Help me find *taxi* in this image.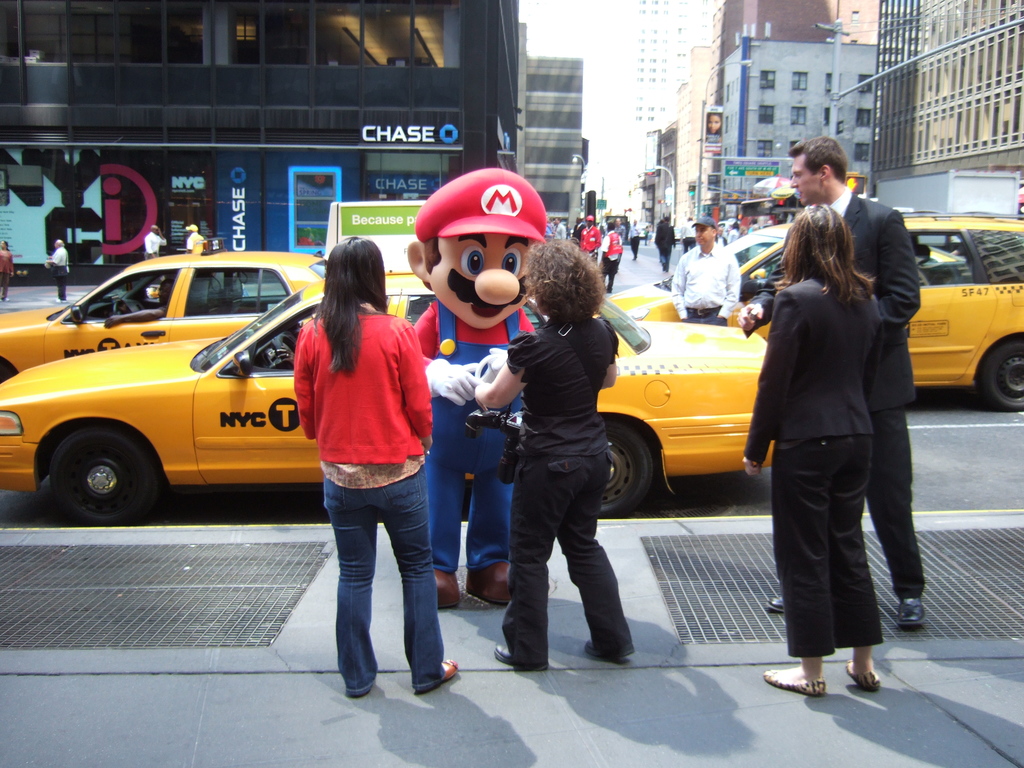
Found it: [1, 253, 332, 387].
